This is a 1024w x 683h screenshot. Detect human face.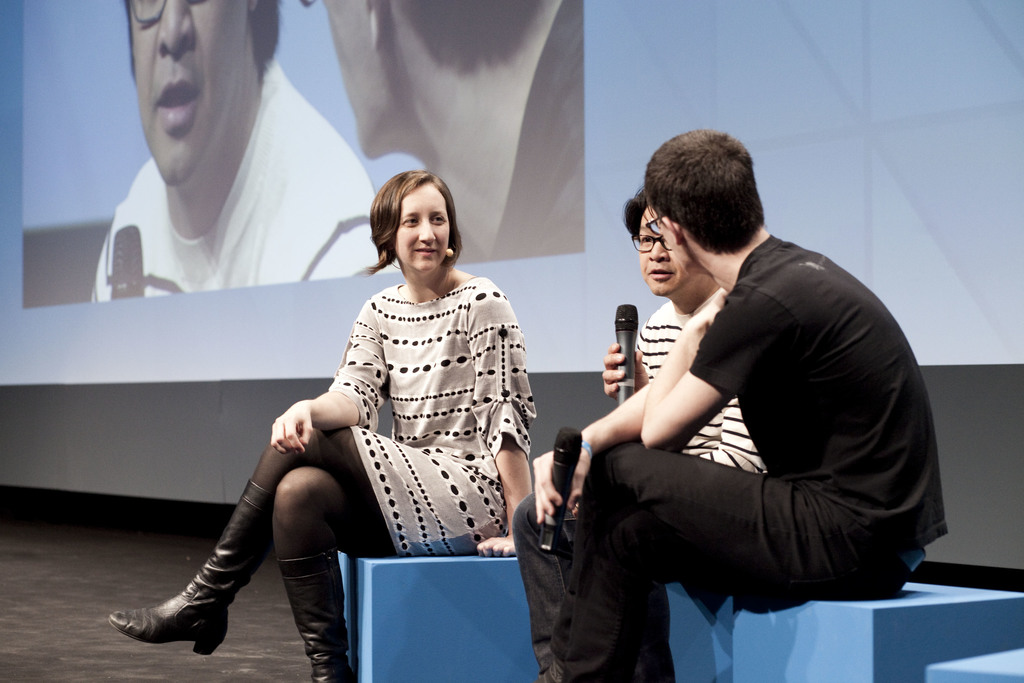
<bbox>395, 181, 451, 272</bbox>.
